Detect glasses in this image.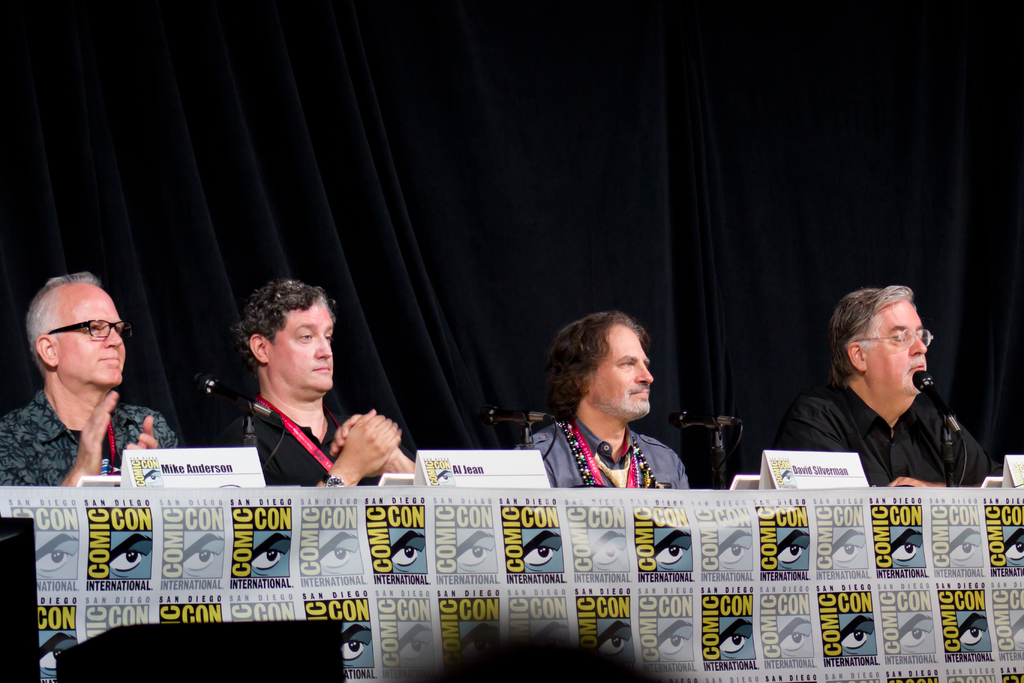
Detection: 47/321/136/345.
